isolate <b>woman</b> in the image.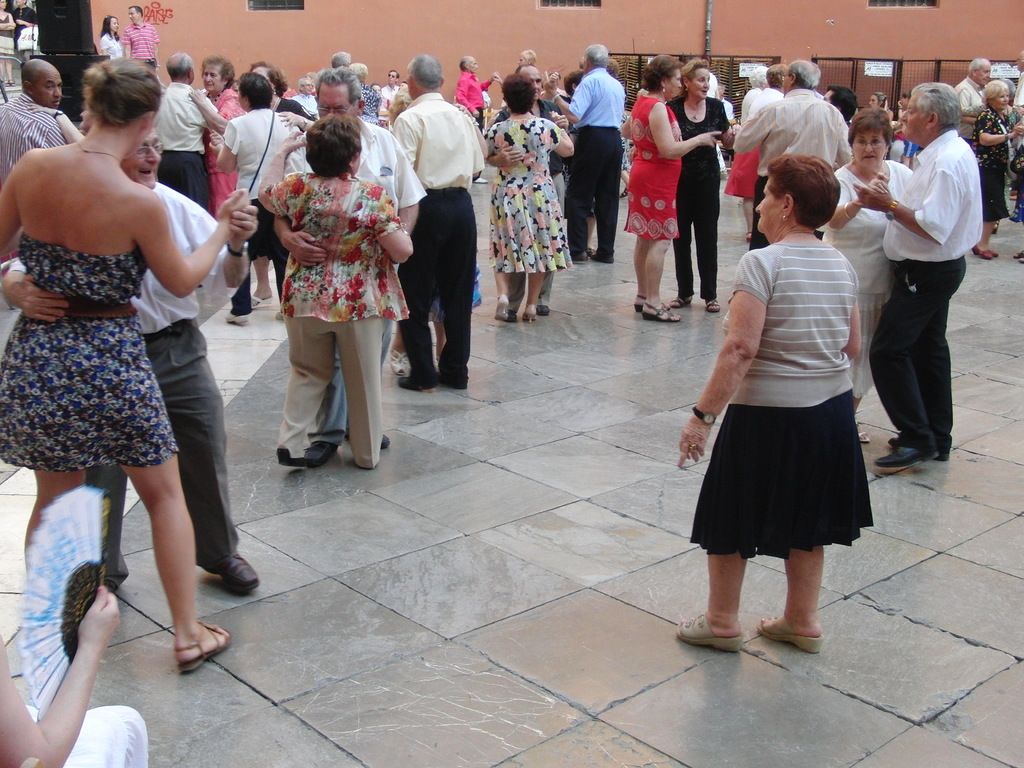
Isolated region: bbox=[678, 154, 875, 652].
